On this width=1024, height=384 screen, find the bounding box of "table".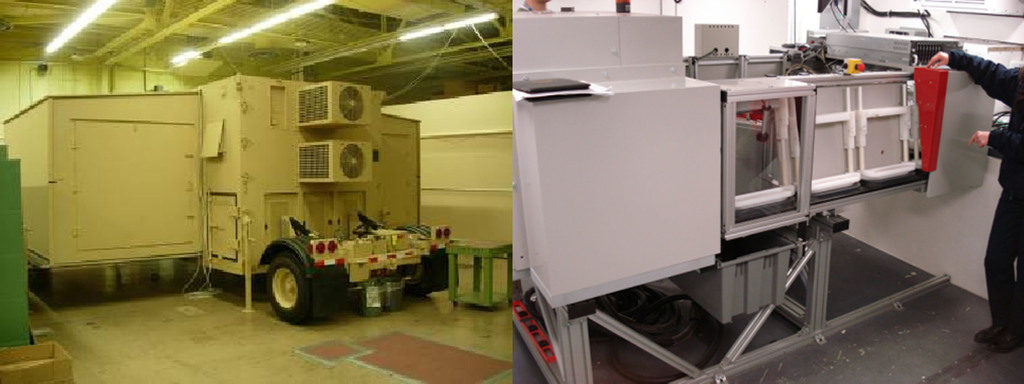
Bounding box: region(435, 217, 522, 337).
